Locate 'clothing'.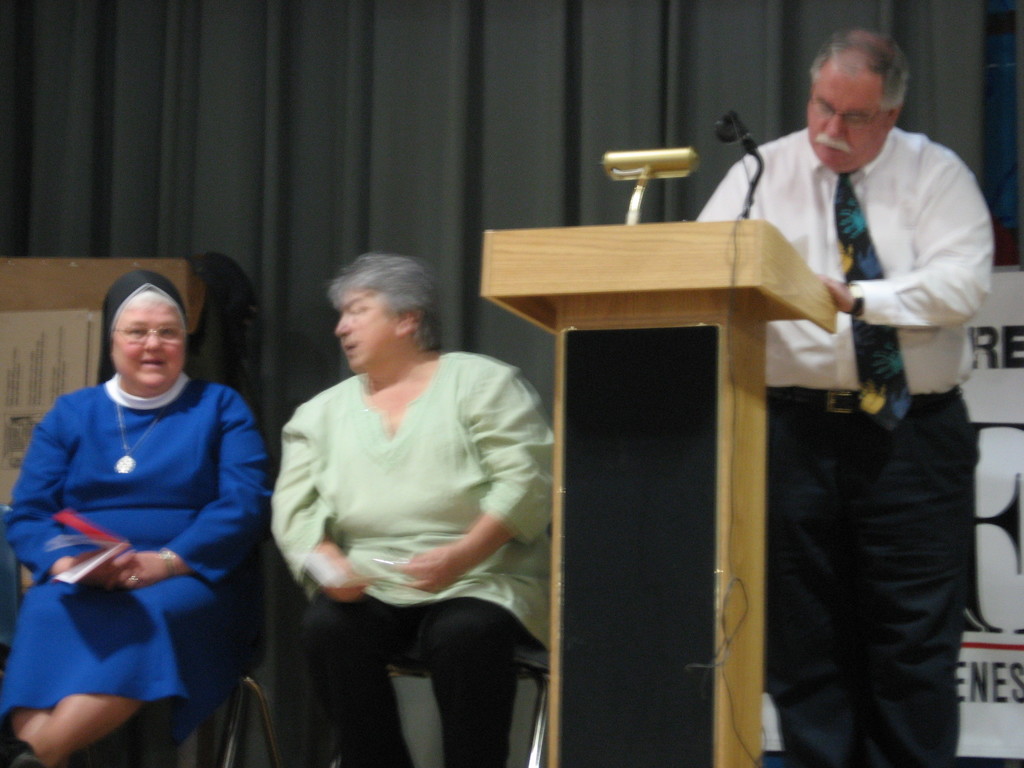
Bounding box: <region>6, 335, 251, 725</region>.
